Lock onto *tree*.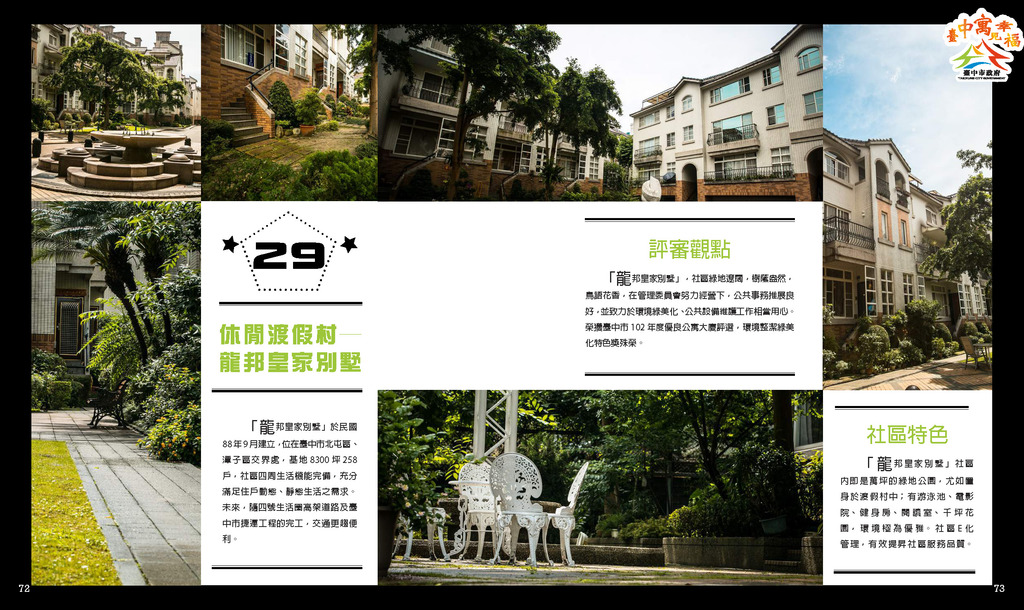
Locked: detection(915, 136, 996, 288).
